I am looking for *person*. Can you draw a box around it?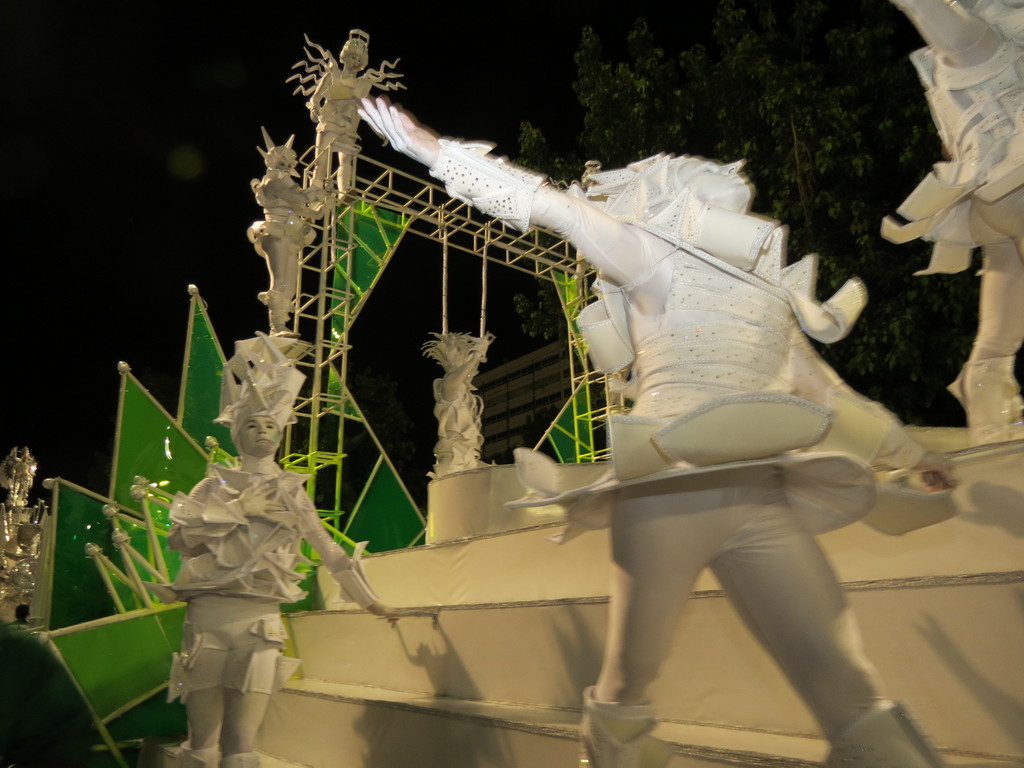
Sure, the bounding box is <region>168, 328, 397, 767</region>.
